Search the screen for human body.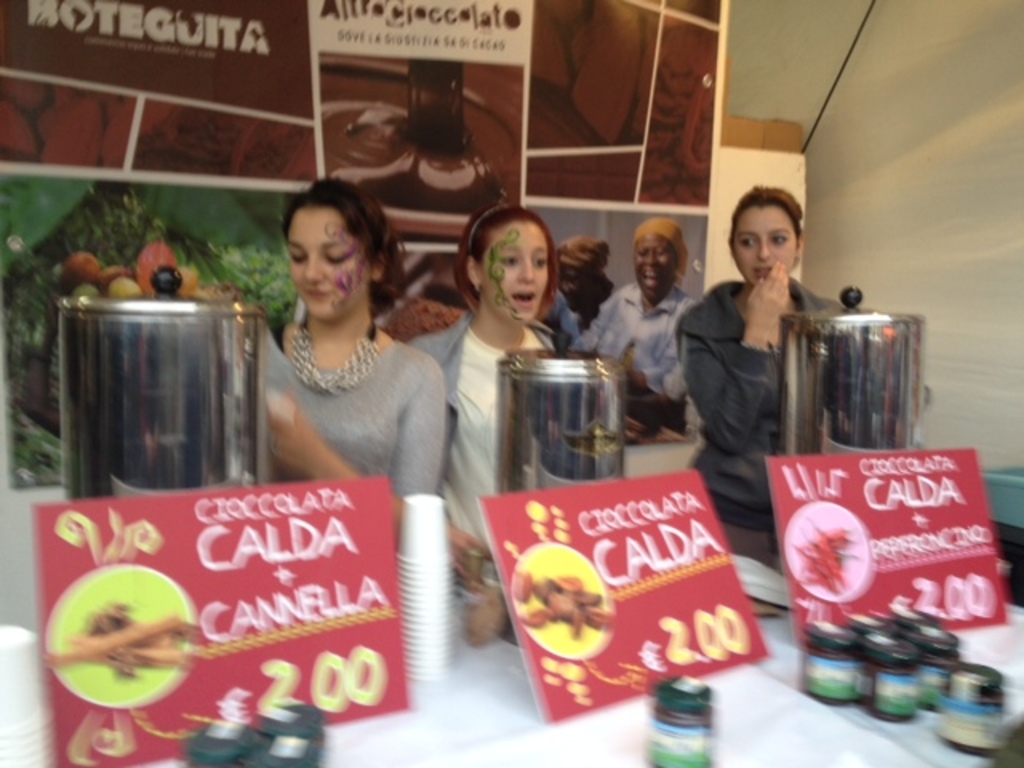
Found at crop(226, 197, 461, 515).
